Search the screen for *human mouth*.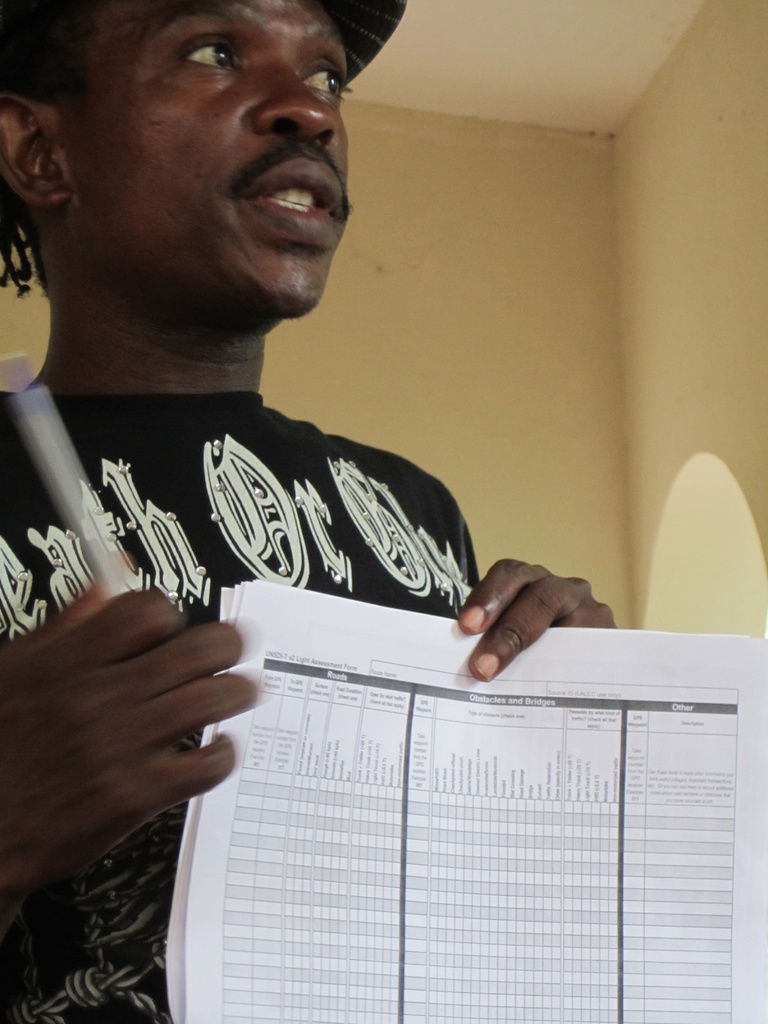
Found at l=241, t=152, r=348, b=248.
